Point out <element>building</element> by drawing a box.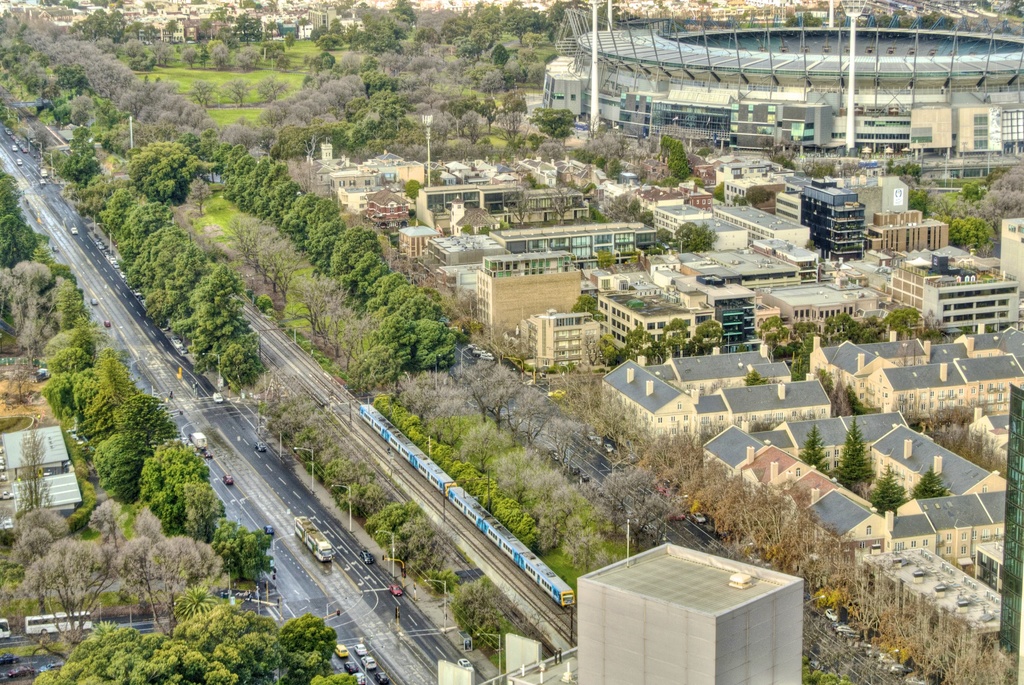
570,538,806,684.
